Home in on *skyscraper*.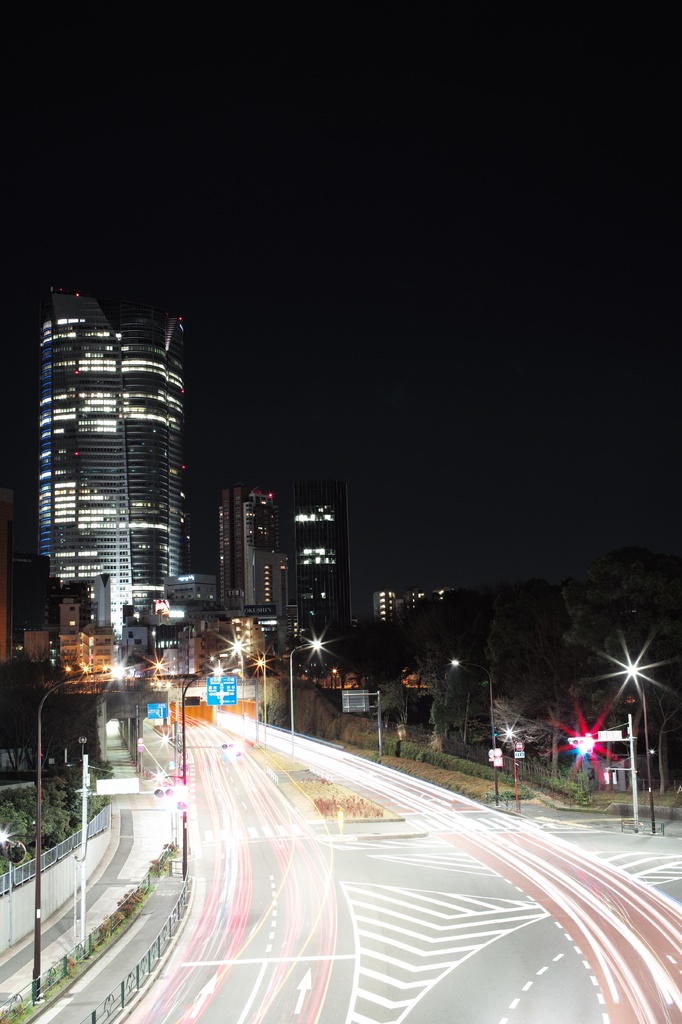
Homed in at bbox(290, 479, 347, 639).
